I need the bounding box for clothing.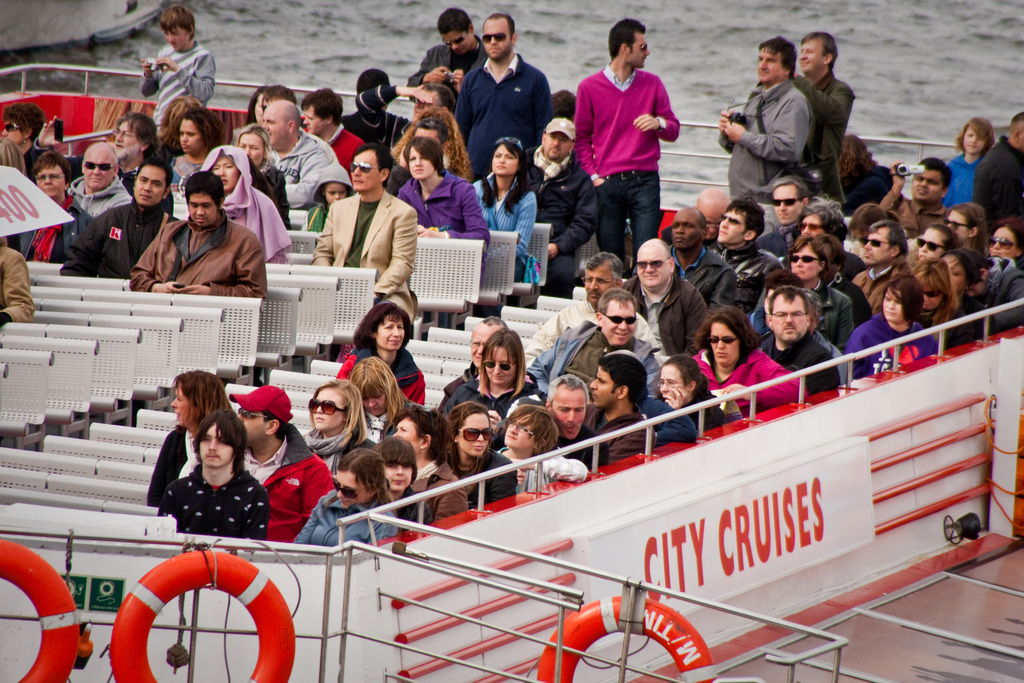
Here it is: 407, 460, 468, 508.
